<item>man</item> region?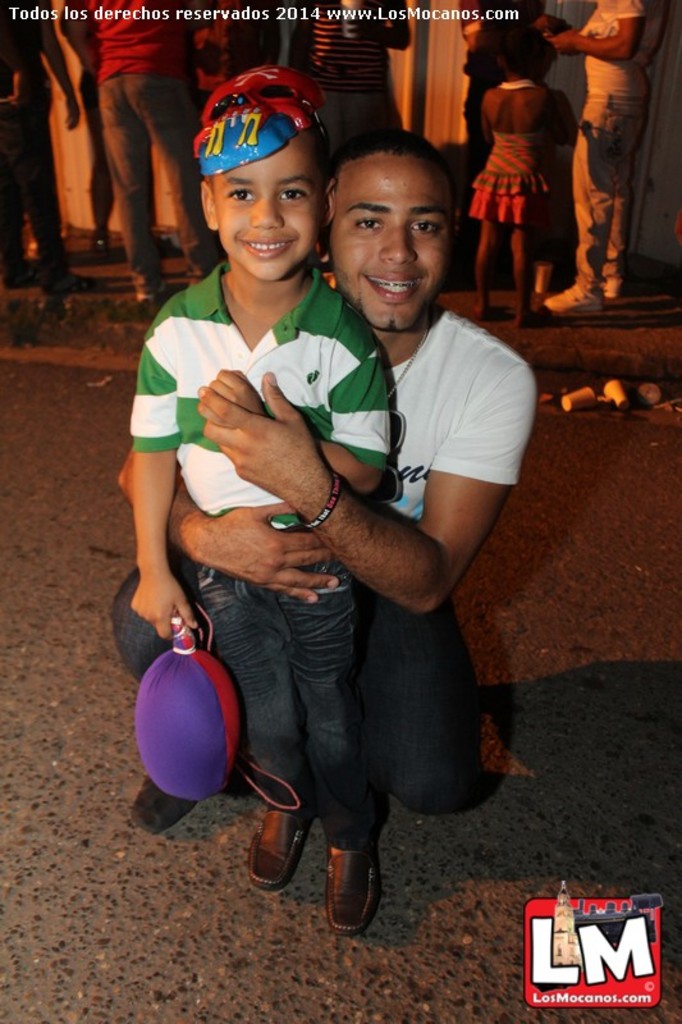
543 0 664 311
